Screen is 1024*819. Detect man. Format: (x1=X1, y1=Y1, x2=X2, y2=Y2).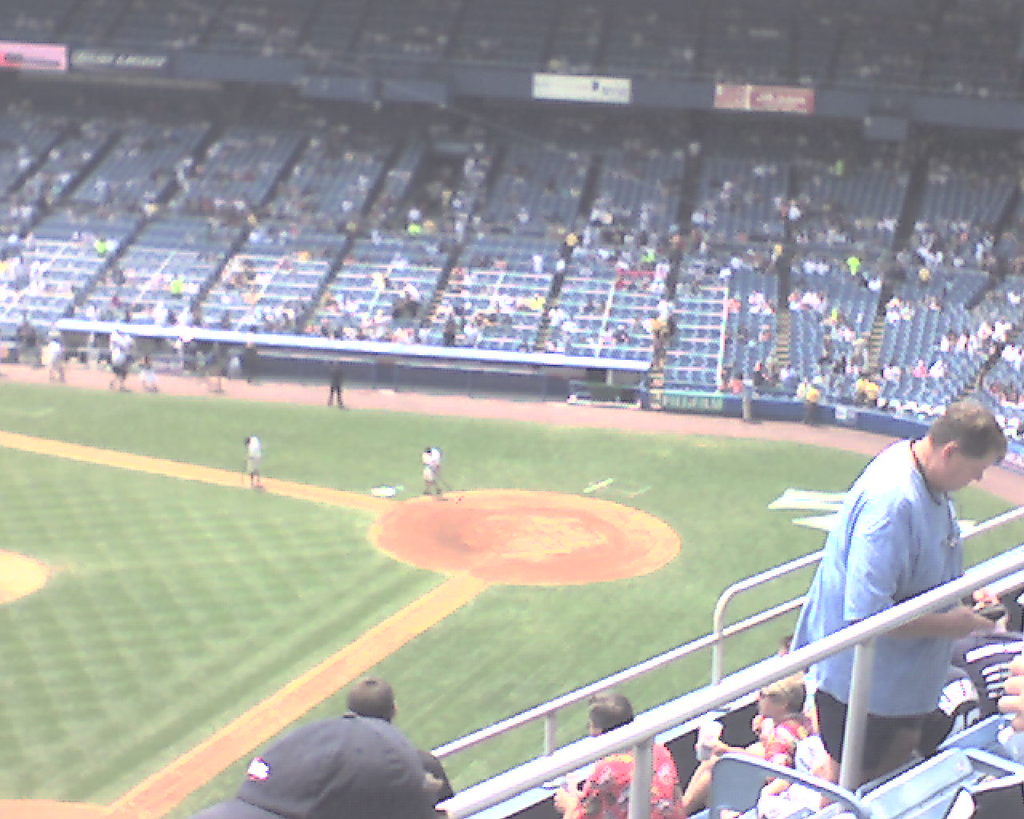
(x1=420, y1=442, x2=446, y2=496).
